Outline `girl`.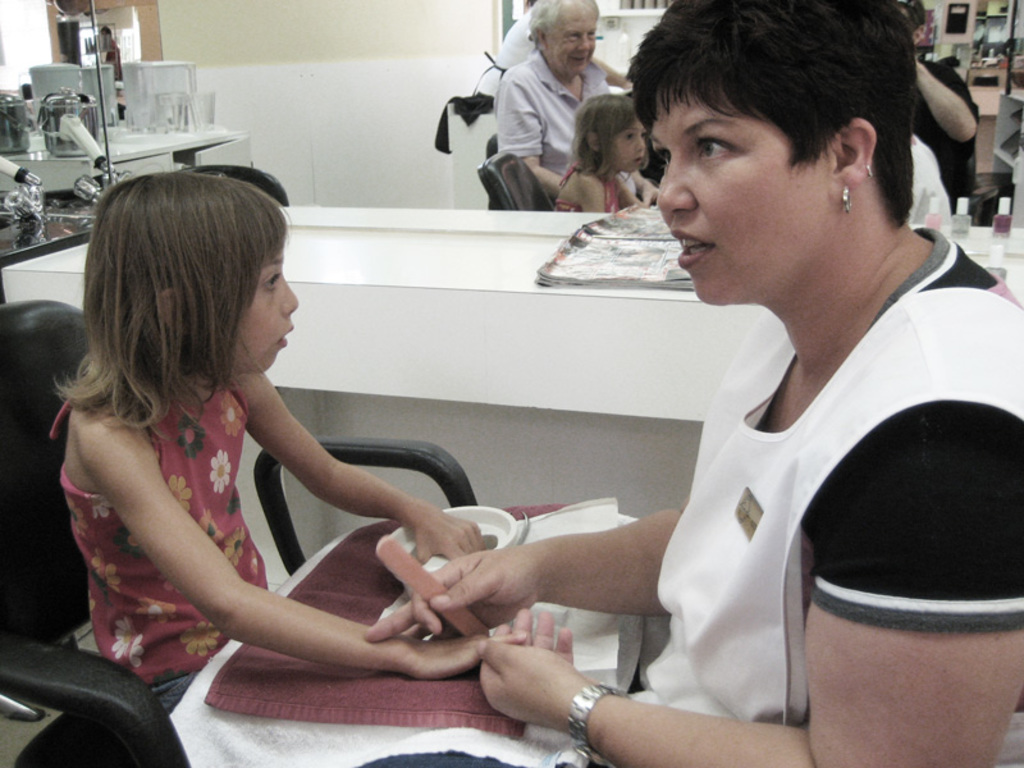
Outline: (46, 168, 527, 712).
